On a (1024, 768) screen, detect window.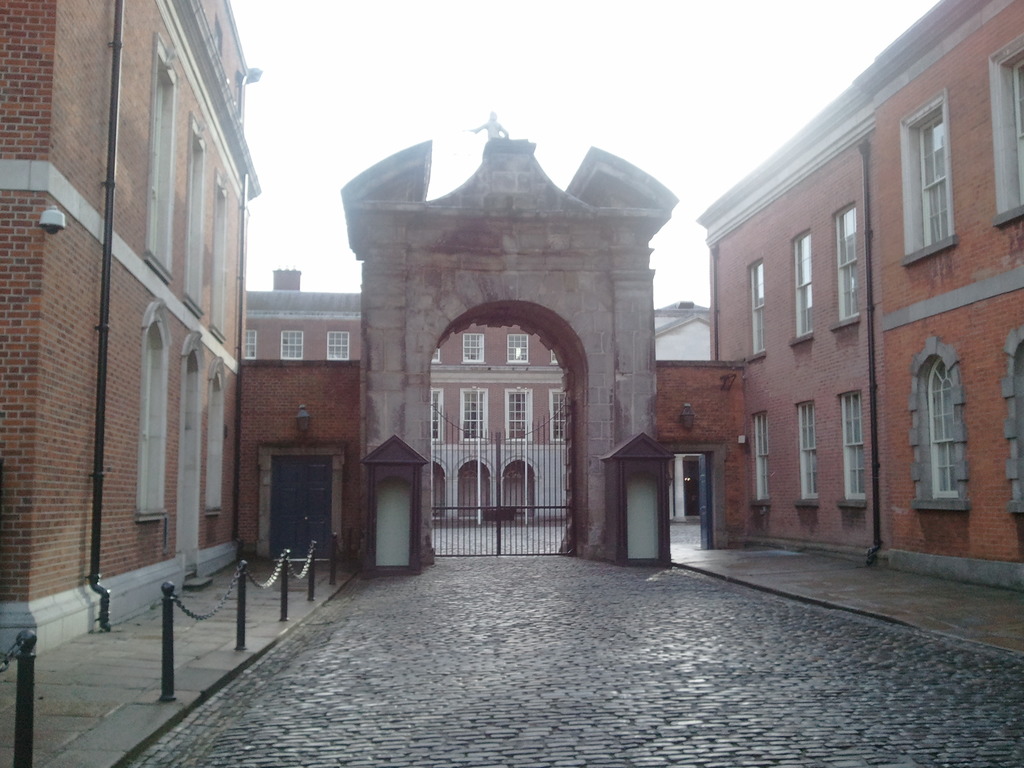
461, 389, 485, 438.
